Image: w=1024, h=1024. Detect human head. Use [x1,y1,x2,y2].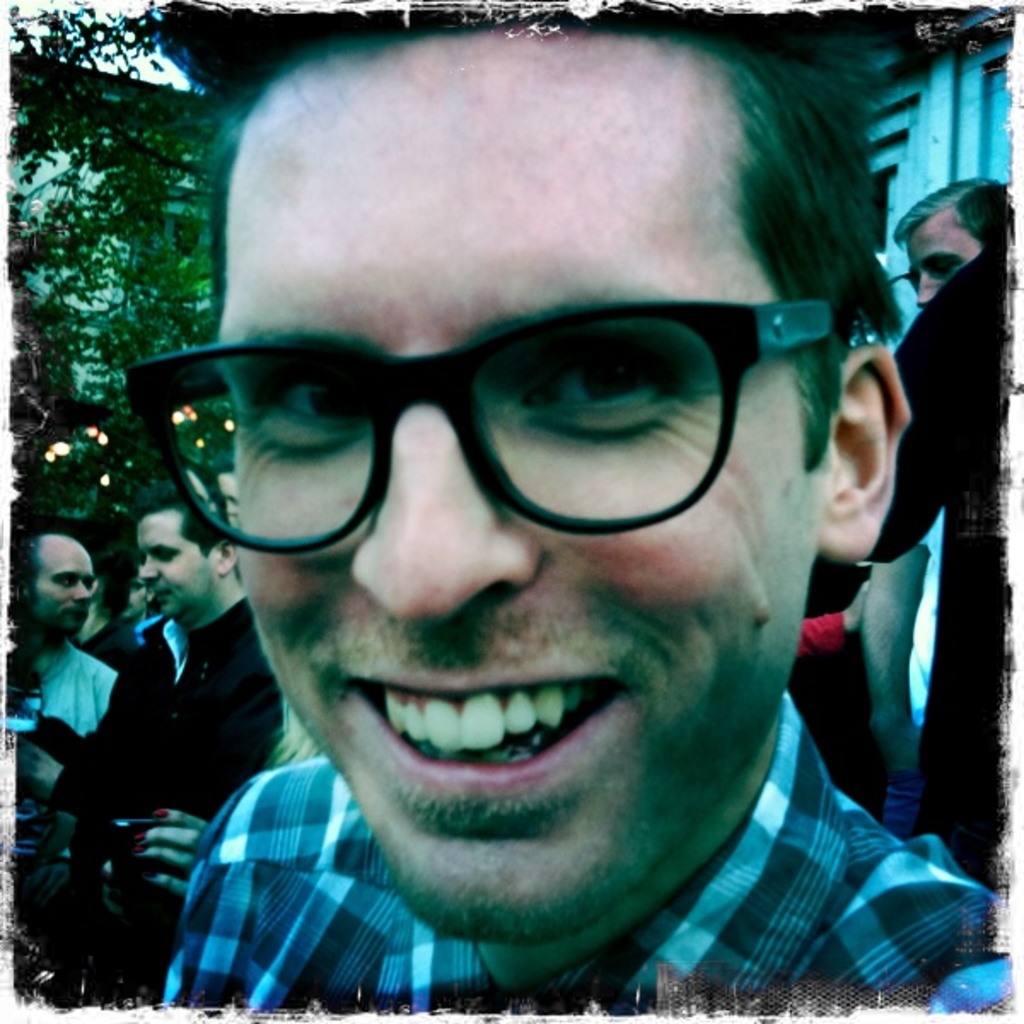
[128,12,1014,1014].
